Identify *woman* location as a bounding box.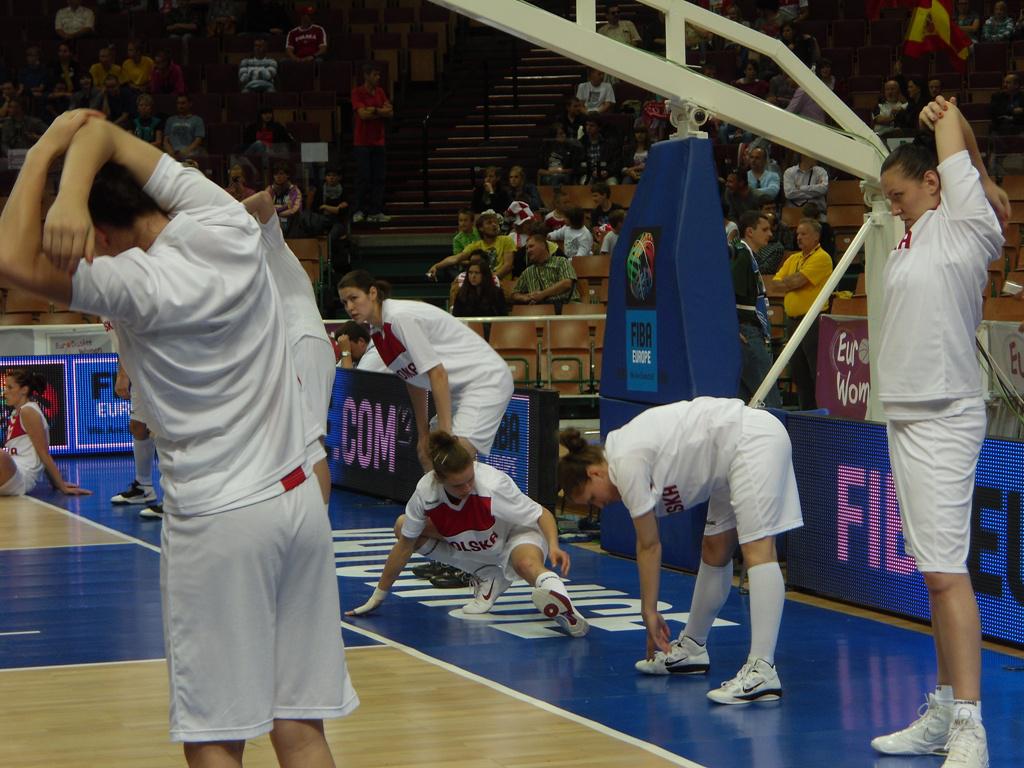
(549,205,593,254).
